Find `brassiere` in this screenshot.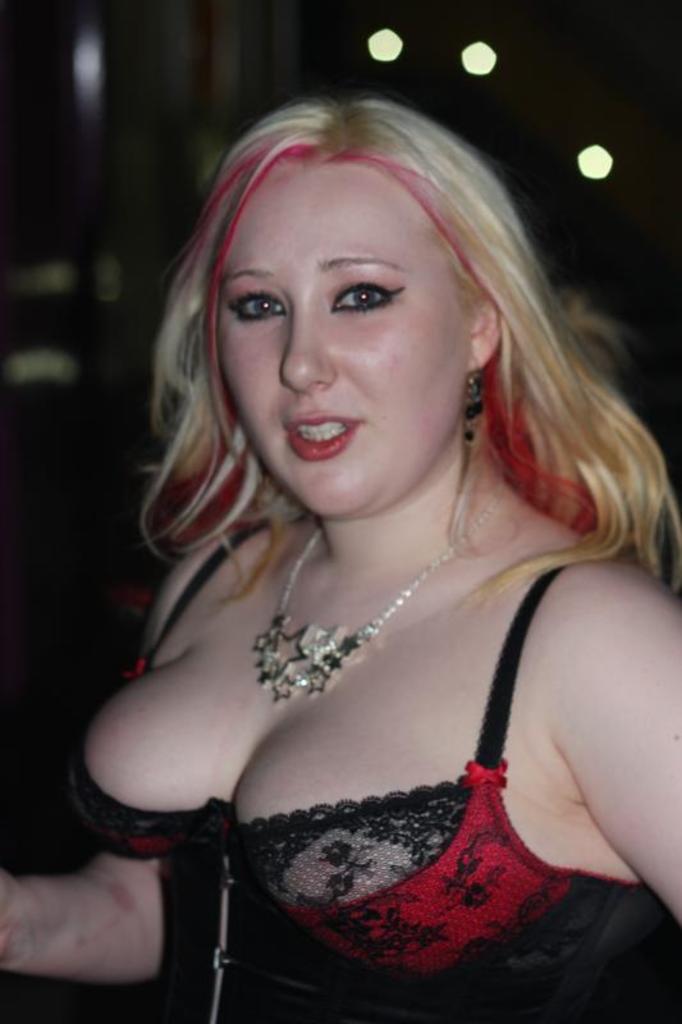
The bounding box for `brassiere` is left=125, top=512, right=612, bottom=972.
